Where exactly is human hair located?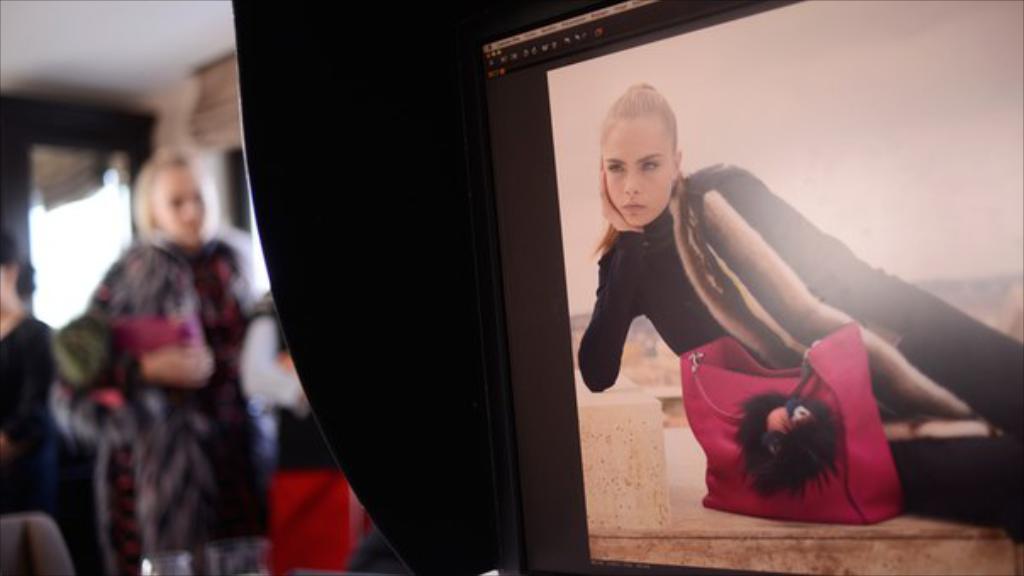
Its bounding box is 595,76,688,234.
